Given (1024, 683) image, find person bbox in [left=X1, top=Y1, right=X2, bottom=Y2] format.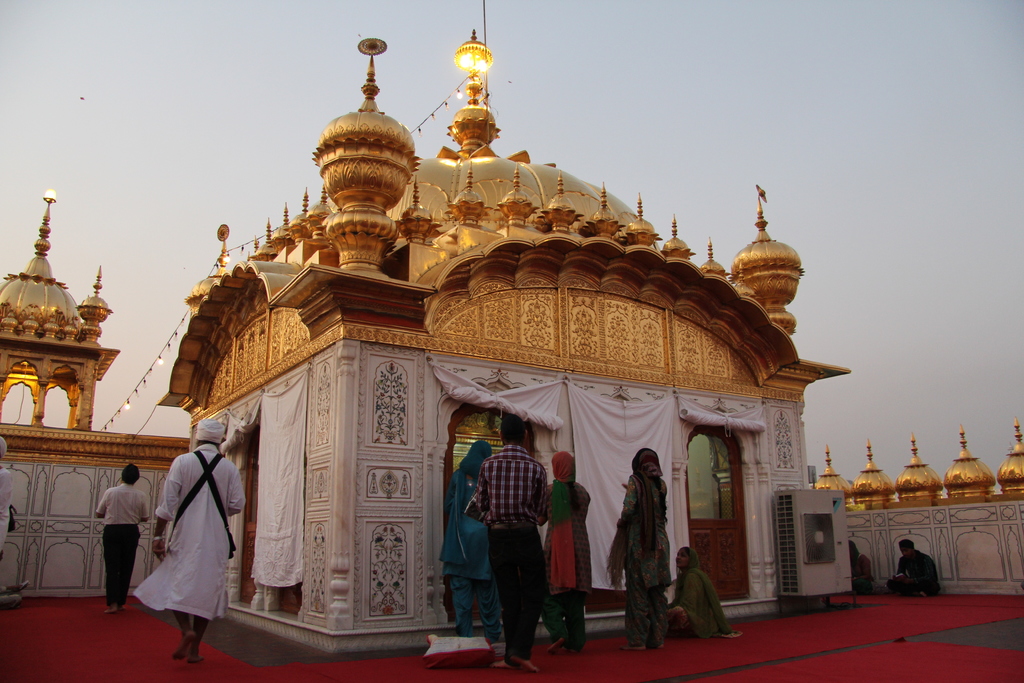
[left=658, top=545, right=730, bottom=639].
